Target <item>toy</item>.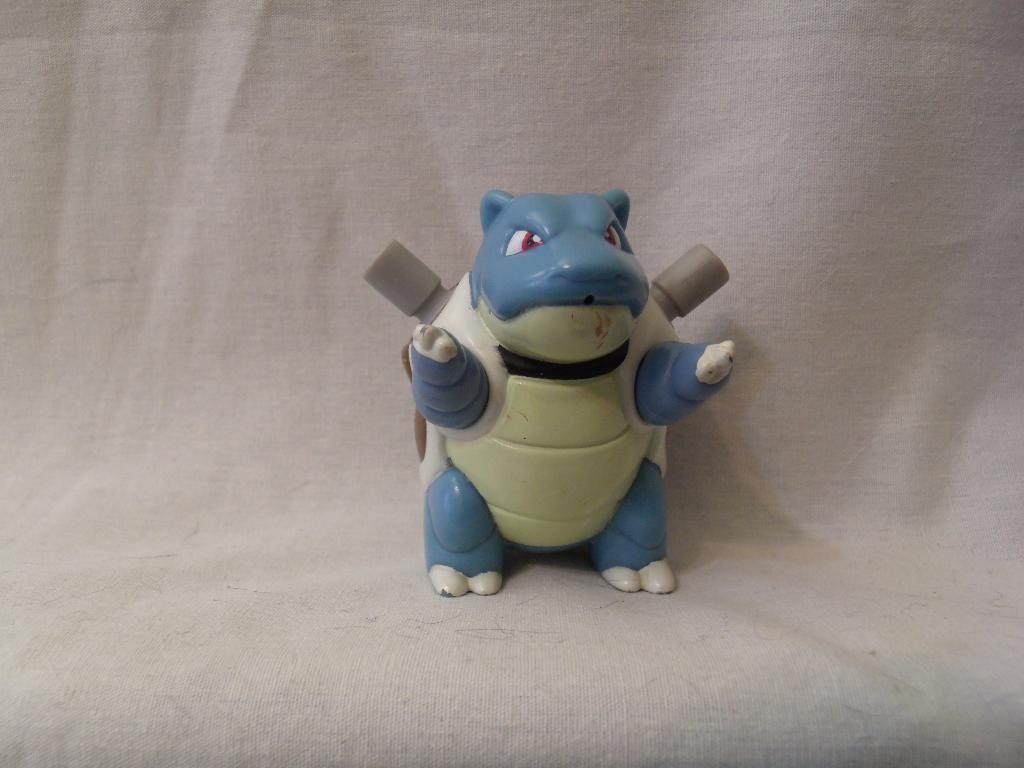
Target region: left=376, top=196, right=740, bottom=562.
